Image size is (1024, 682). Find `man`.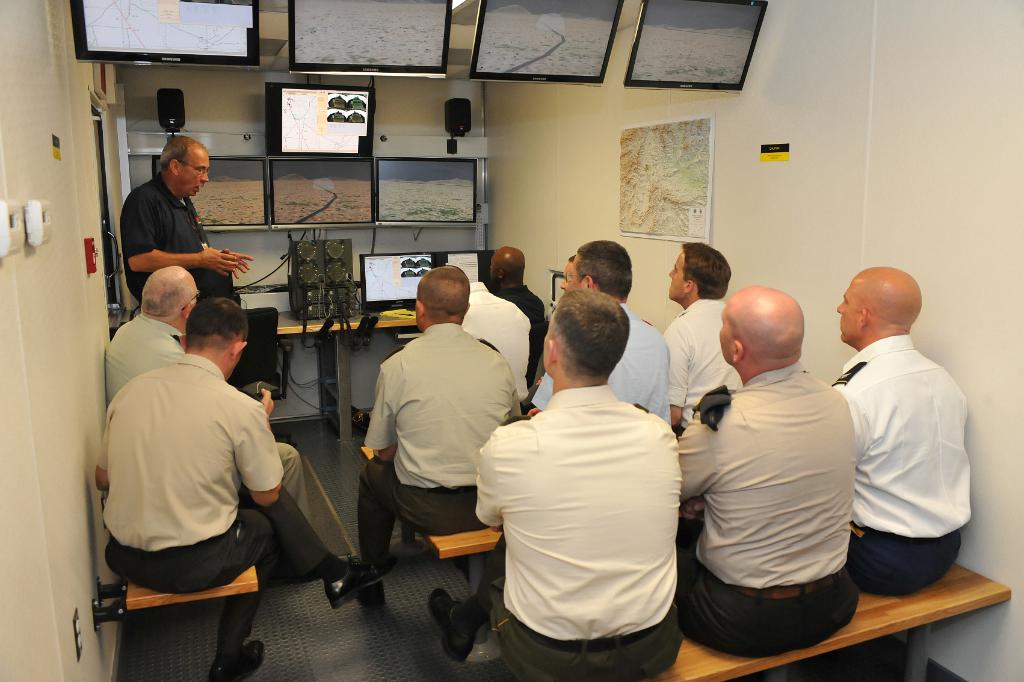
bbox=(829, 264, 970, 595).
